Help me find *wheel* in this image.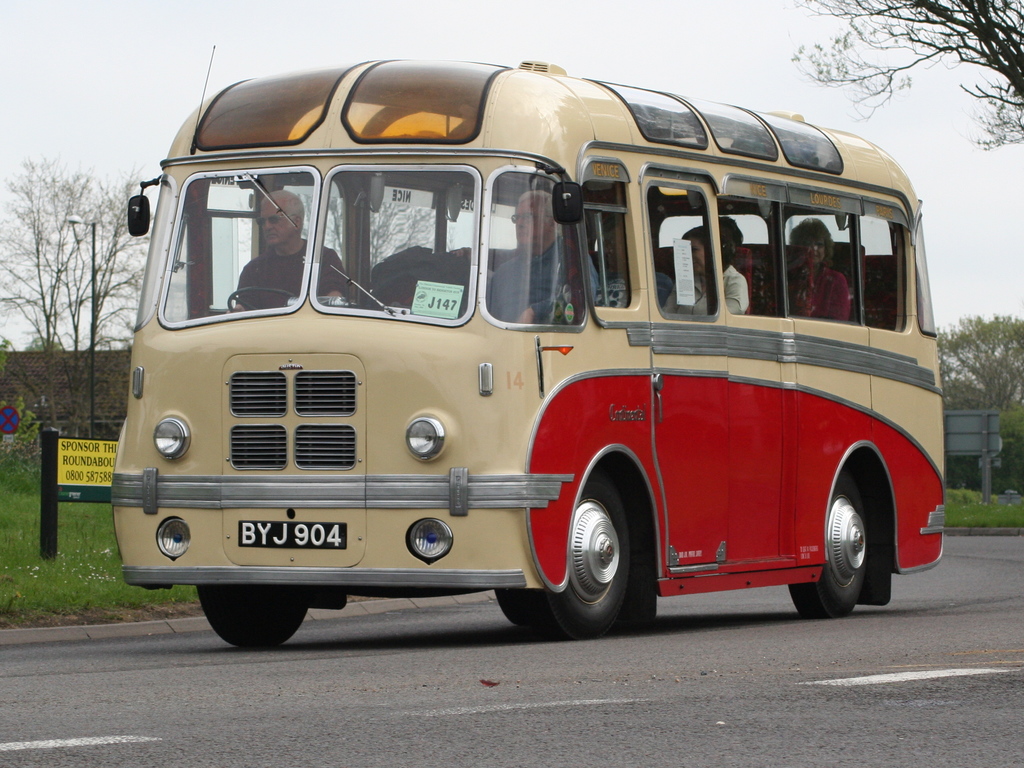
Found it: bbox(803, 446, 907, 611).
